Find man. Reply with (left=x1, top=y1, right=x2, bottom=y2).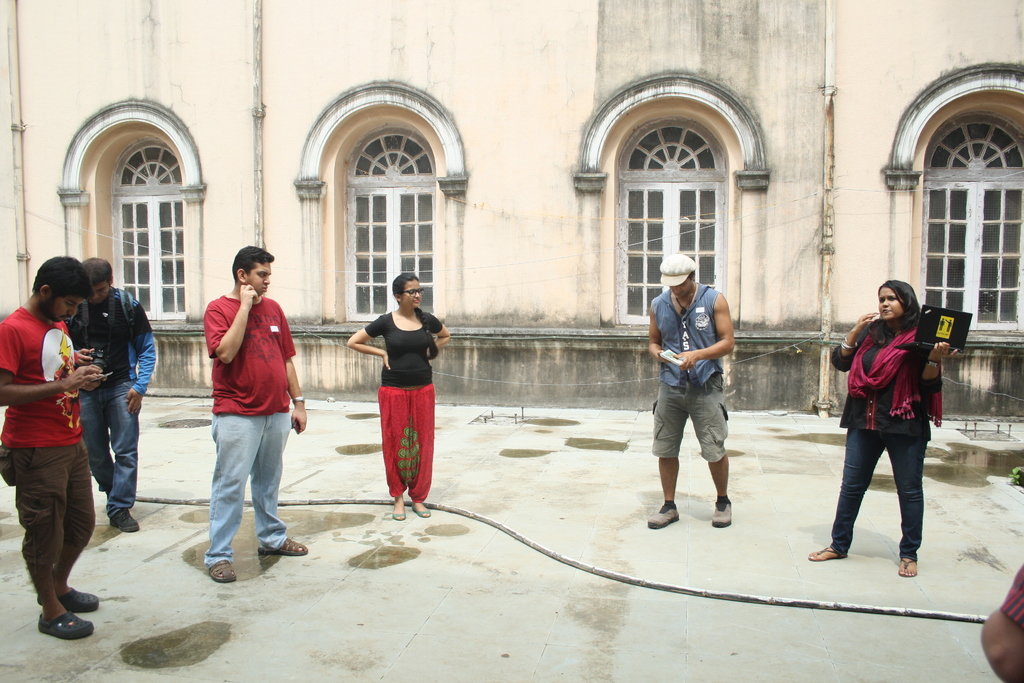
(left=64, top=255, right=157, bottom=530).
